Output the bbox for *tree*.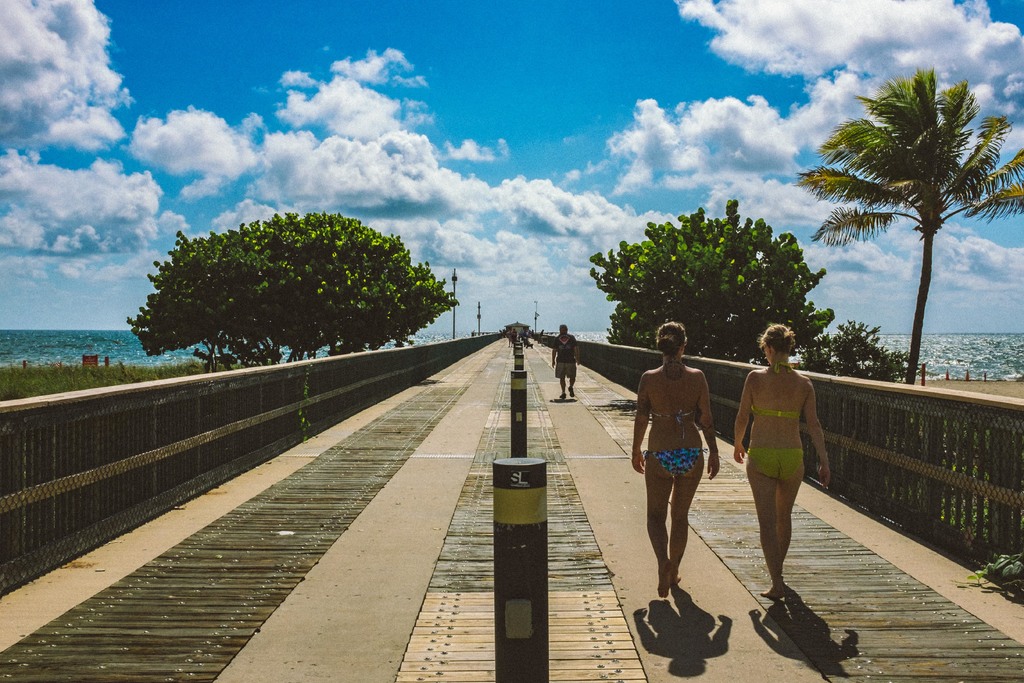
bbox=[808, 46, 1008, 395].
